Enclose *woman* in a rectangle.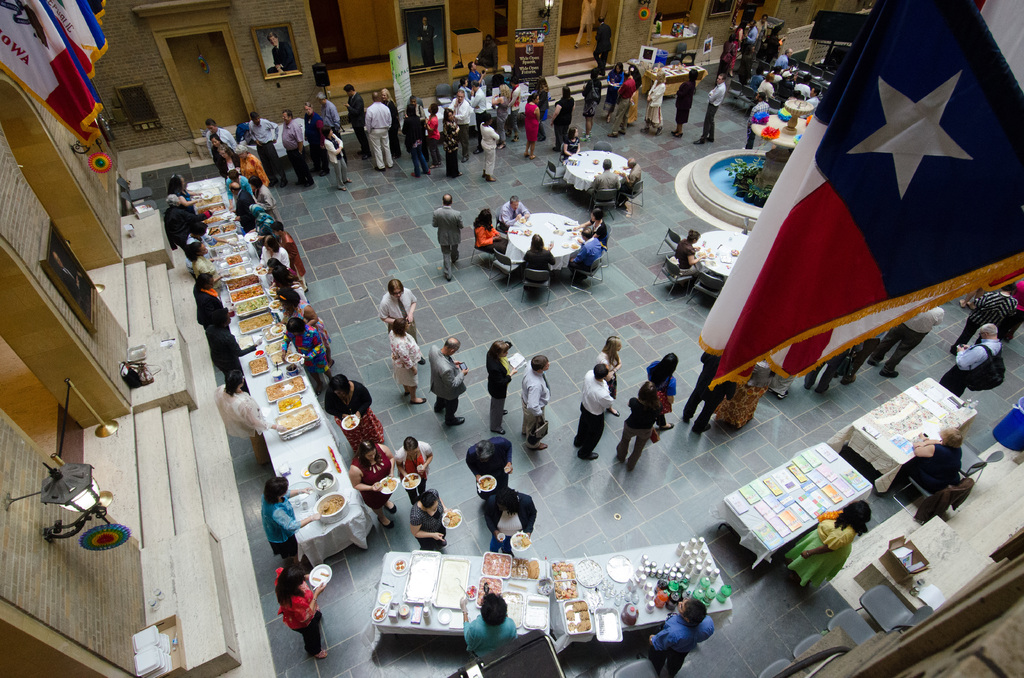
pyautogui.locateOnScreen(186, 241, 223, 288).
